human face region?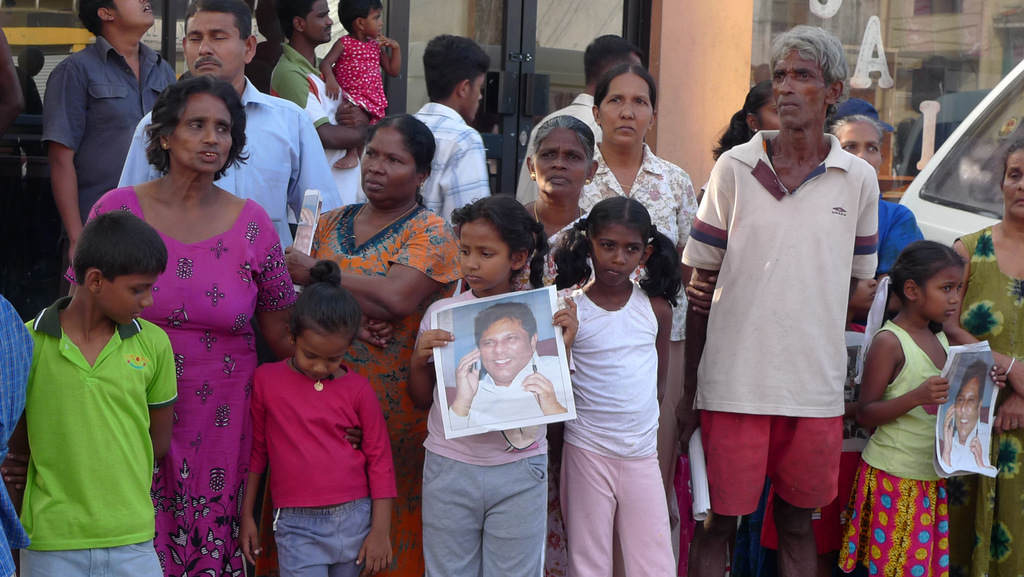
locate(366, 4, 385, 37)
